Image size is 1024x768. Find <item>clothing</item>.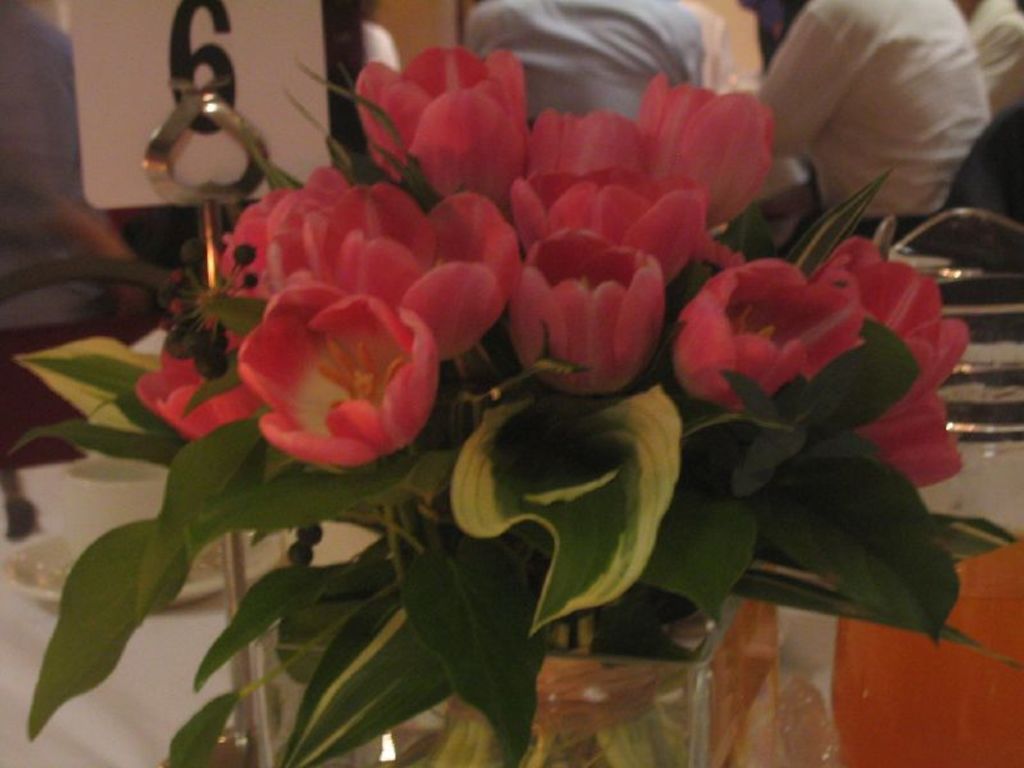
region(463, 0, 708, 122).
